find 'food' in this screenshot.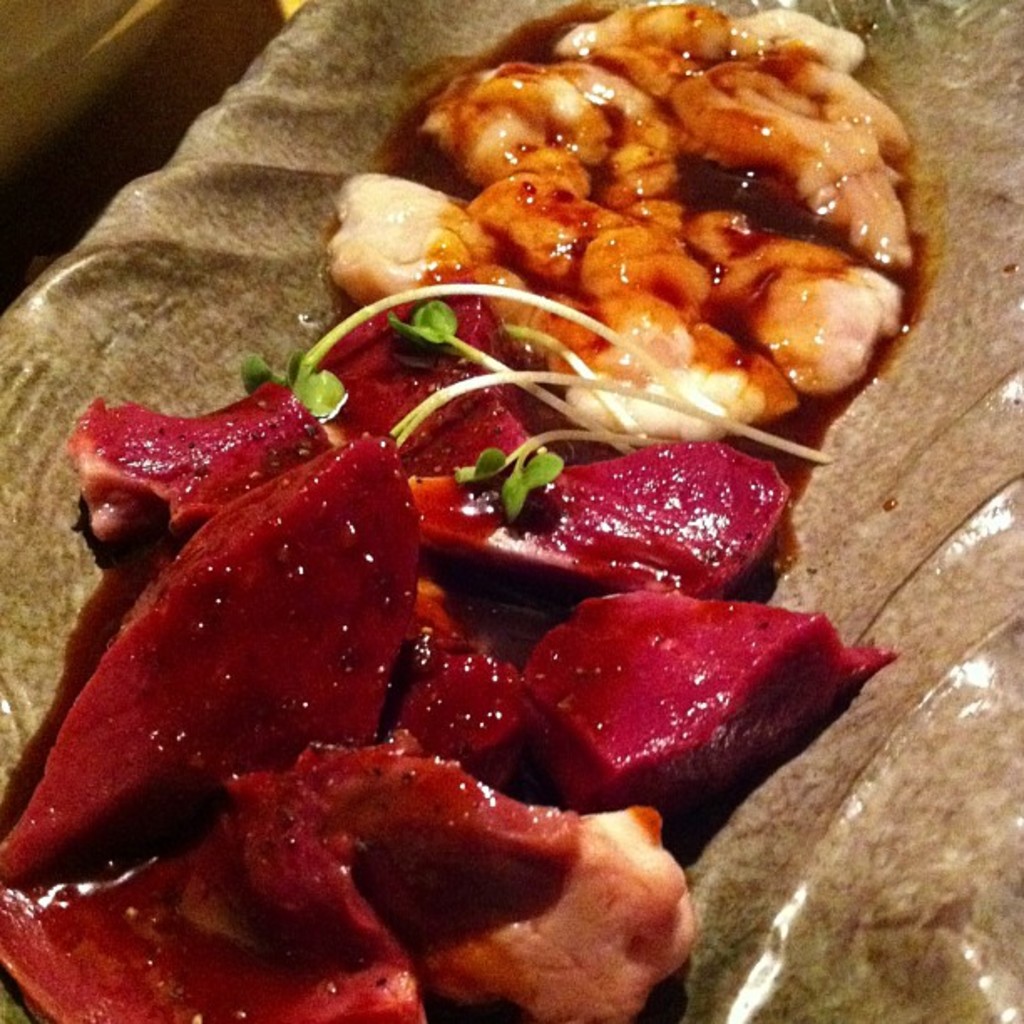
The bounding box for 'food' is [522, 577, 863, 813].
